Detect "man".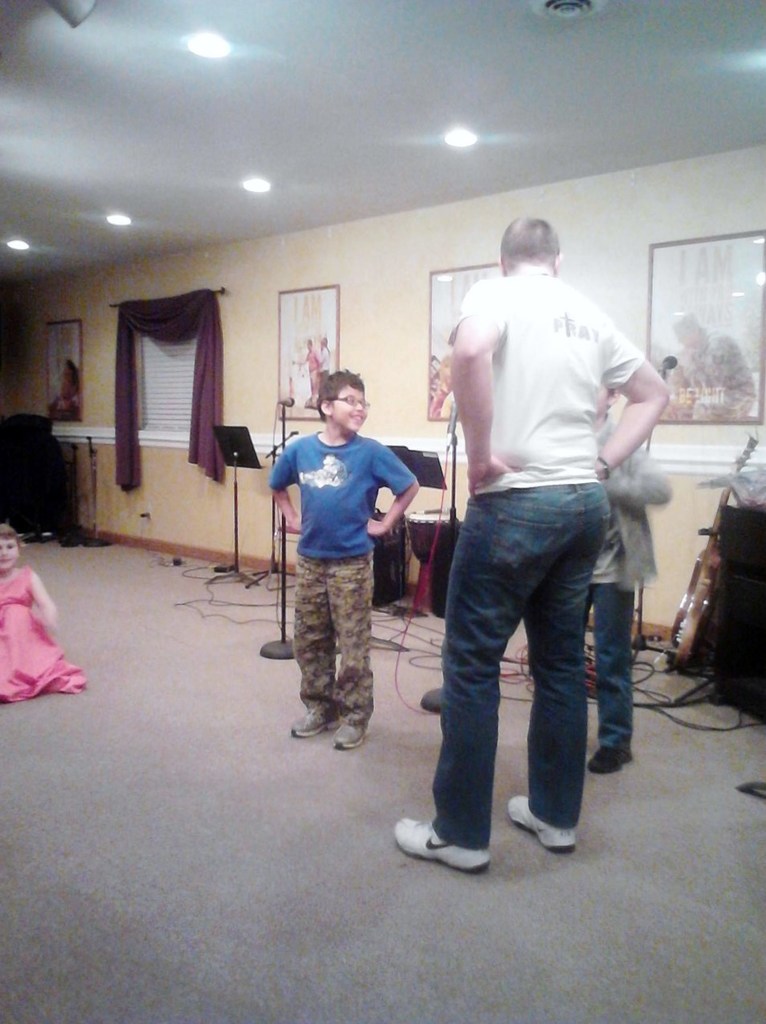
Detected at [266, 364, 425, 758].
